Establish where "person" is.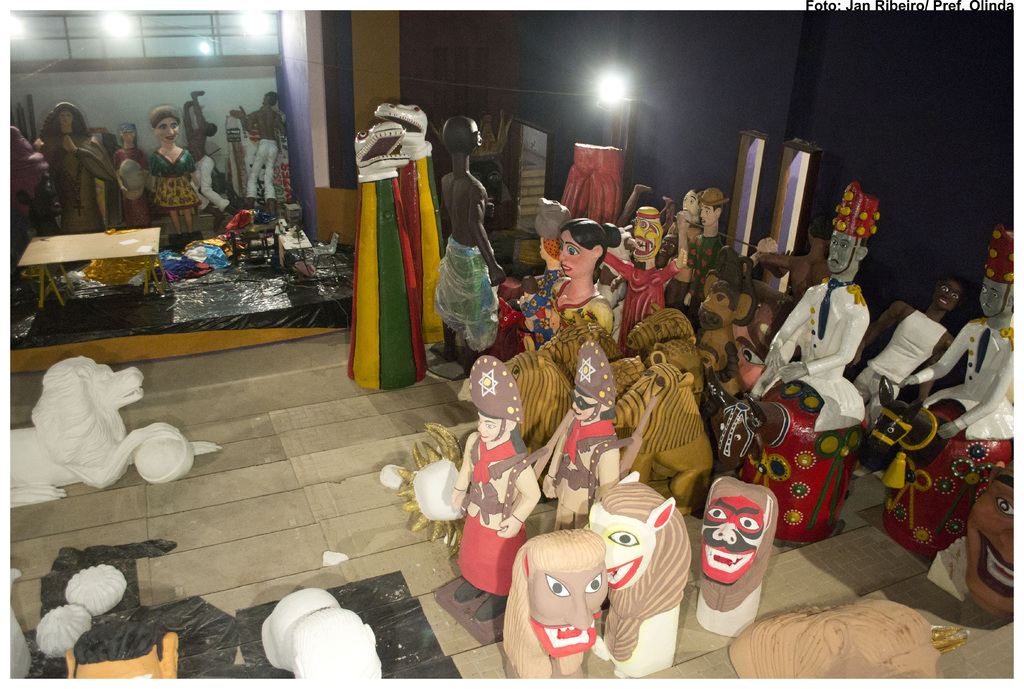
Established at bbox(451, 345, 536, 613).
